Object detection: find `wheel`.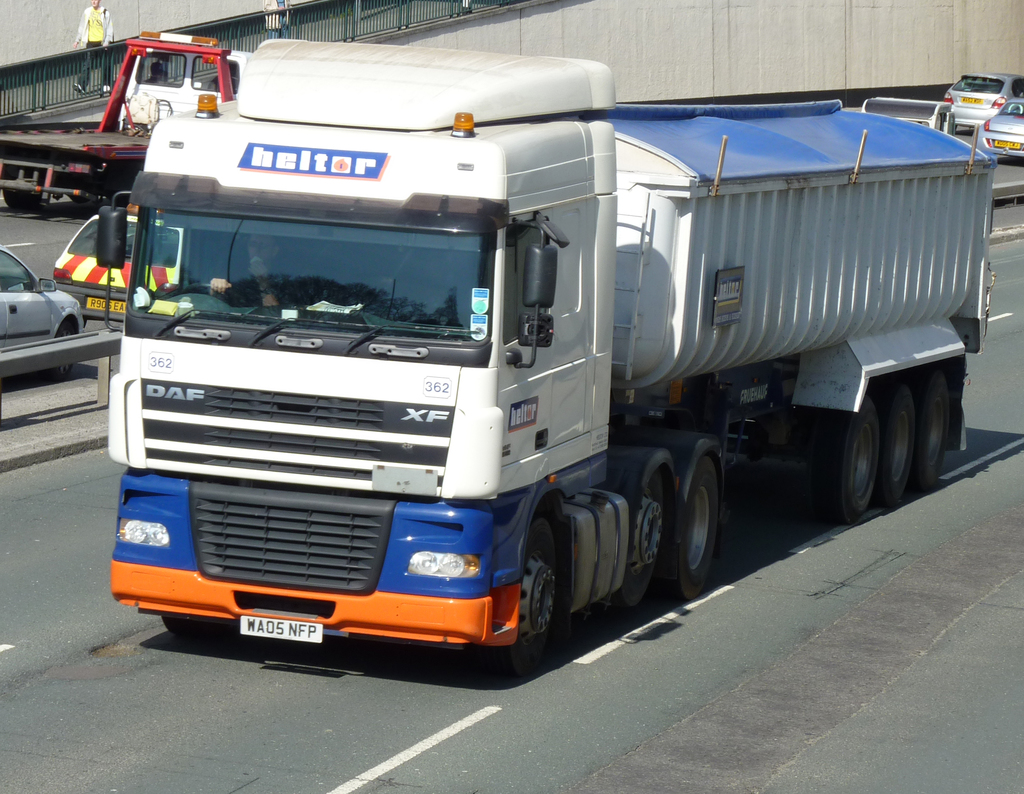
4 186 41 213.
